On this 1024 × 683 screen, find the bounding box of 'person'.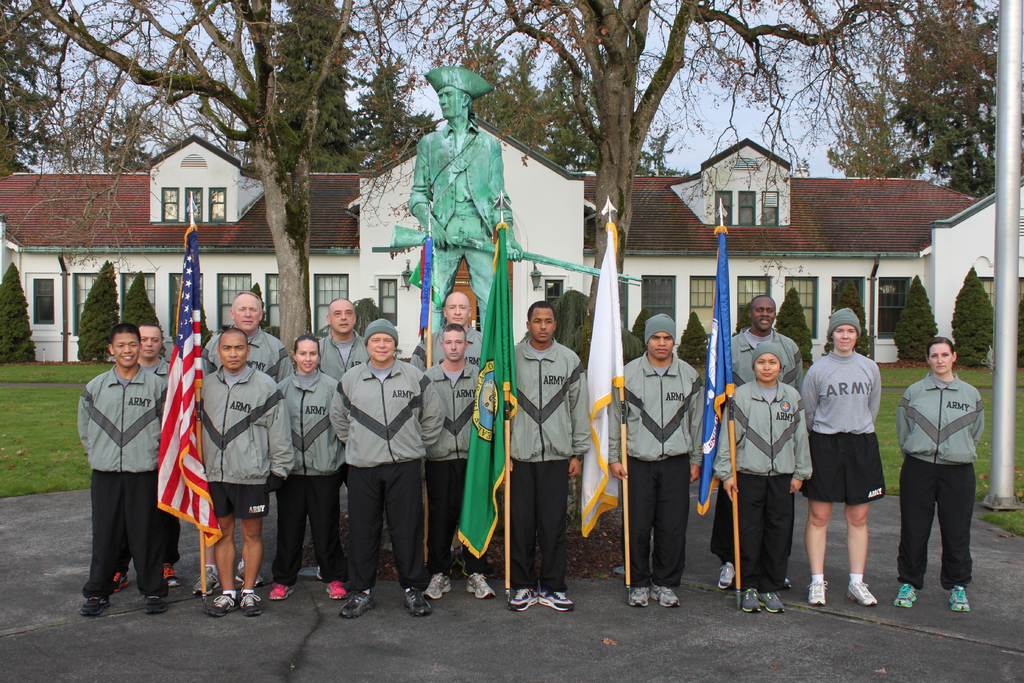
Bounding box: l=407, t=70, r=524, b=337.
